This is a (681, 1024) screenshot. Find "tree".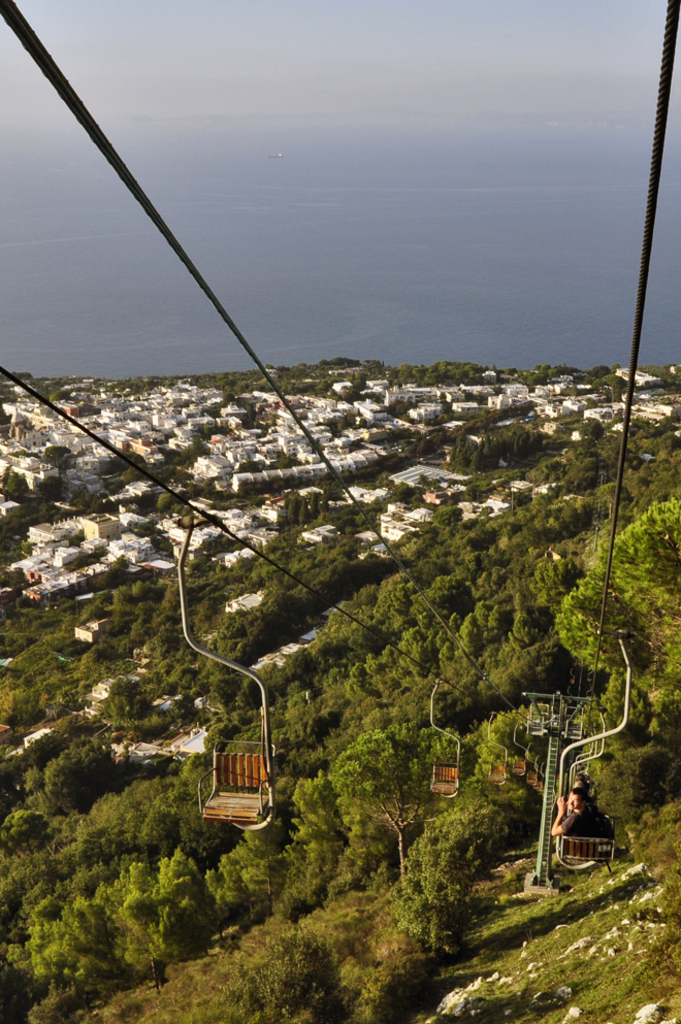
Bounding box: <region>0, 403, 11, 427</region>.
